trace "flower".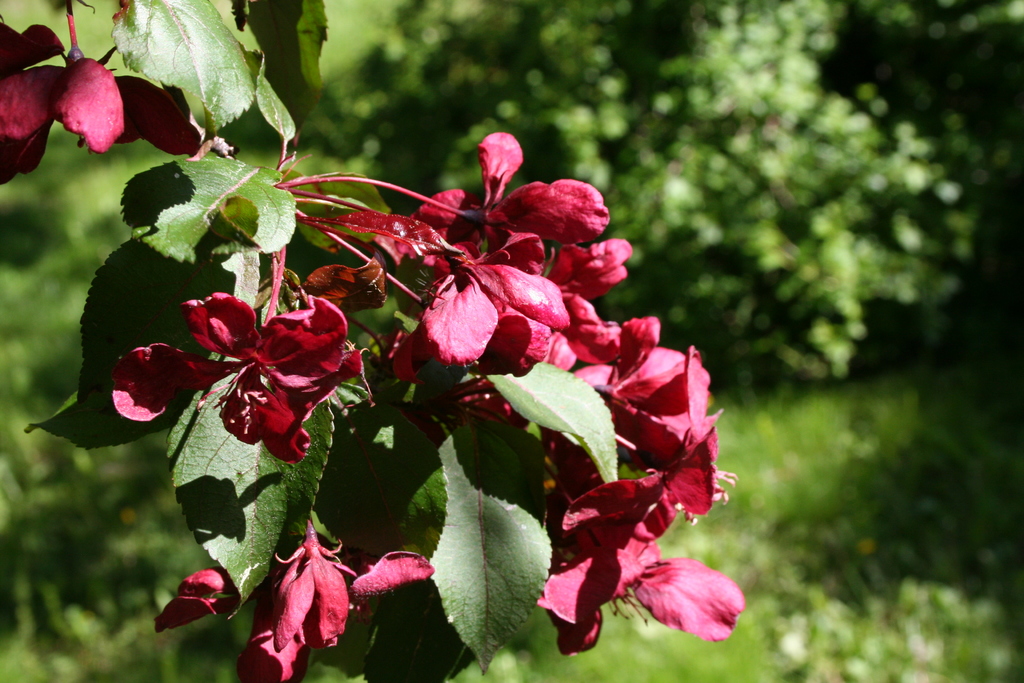
Traced to crop(119, 276, 354, 466).
